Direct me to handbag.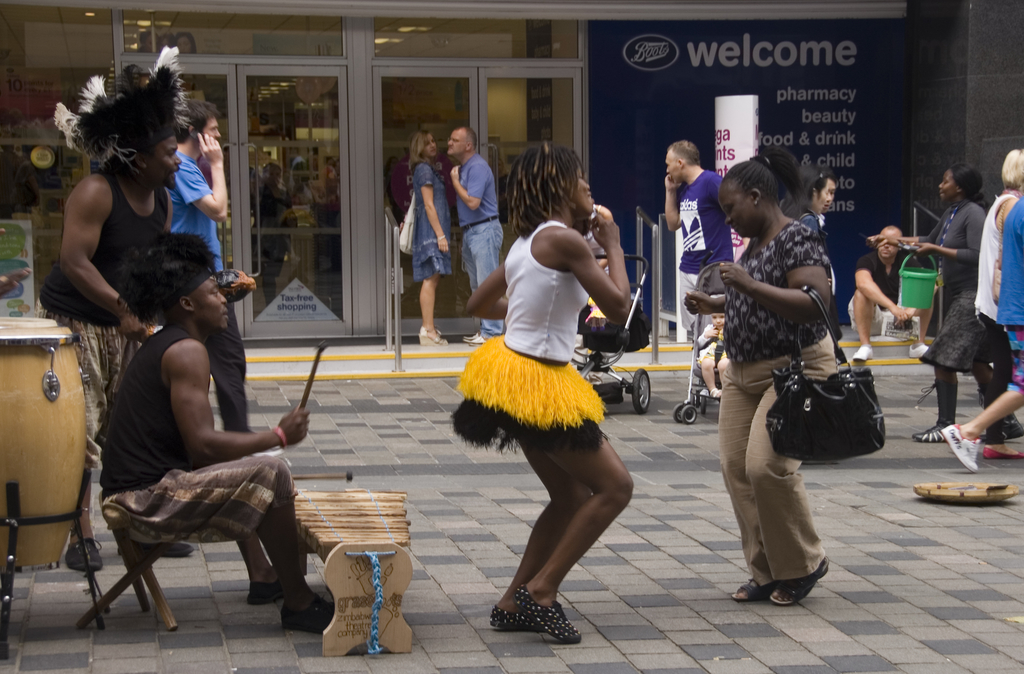
Direction: 396:194:417:254.
